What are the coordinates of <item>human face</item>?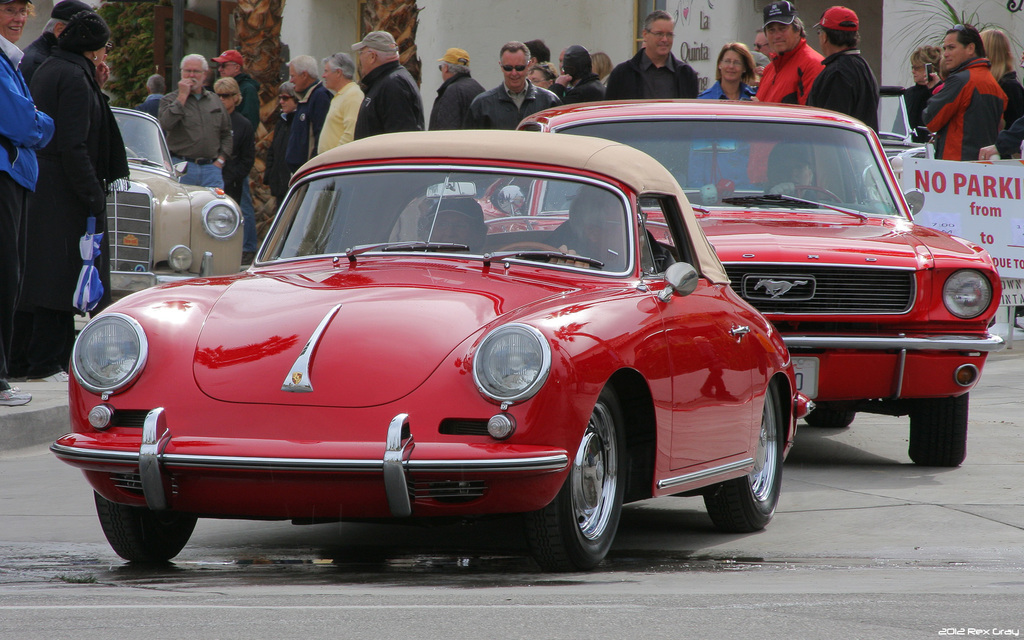
501,51,526,88.
